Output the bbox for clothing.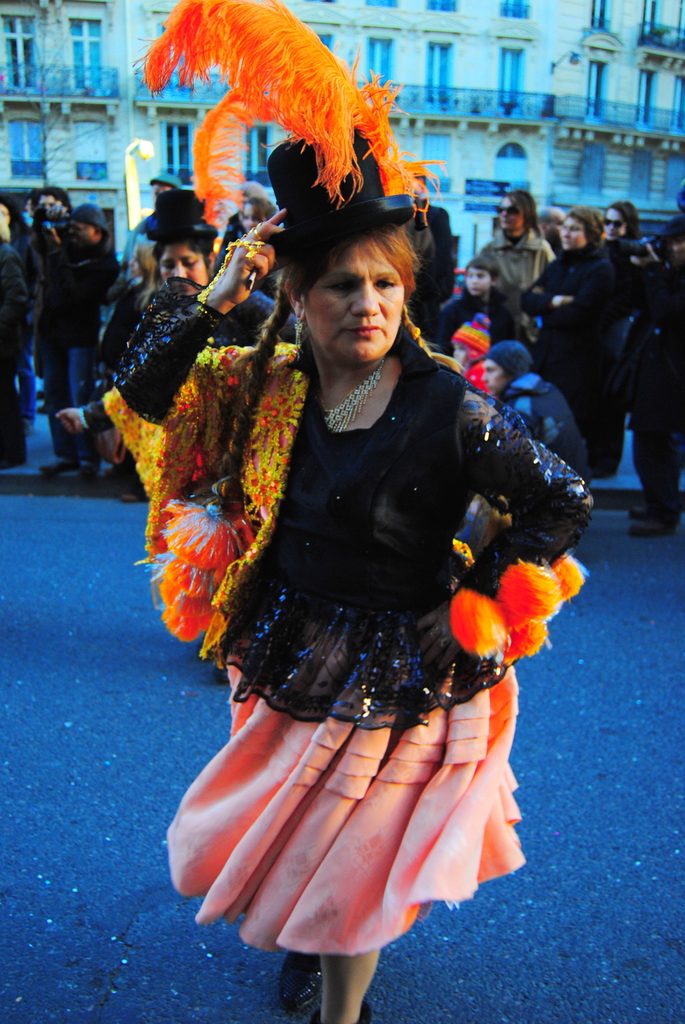
599 239 642 420.
